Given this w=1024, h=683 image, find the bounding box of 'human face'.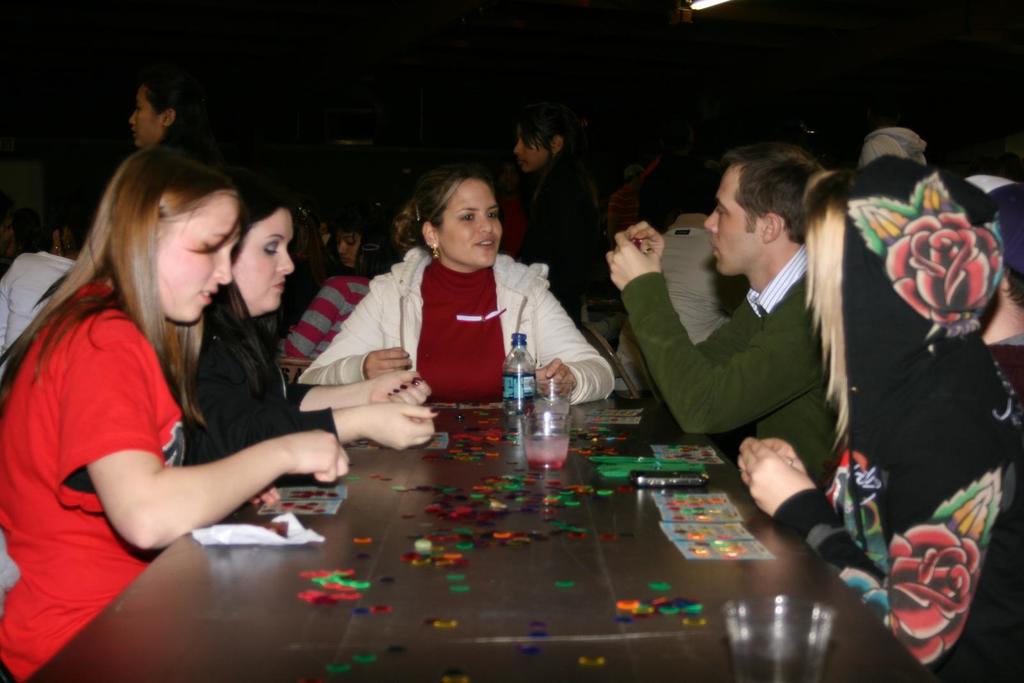
<box>706,164,761,270</box>.
